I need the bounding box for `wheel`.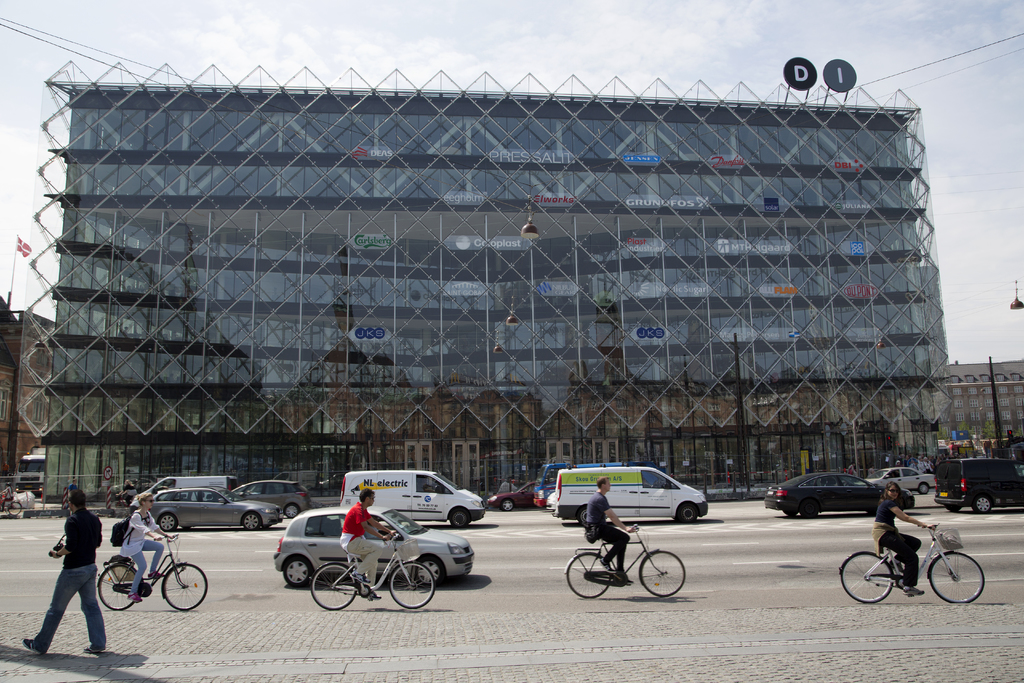
Here it is: region(945, 507, 961, 513).
